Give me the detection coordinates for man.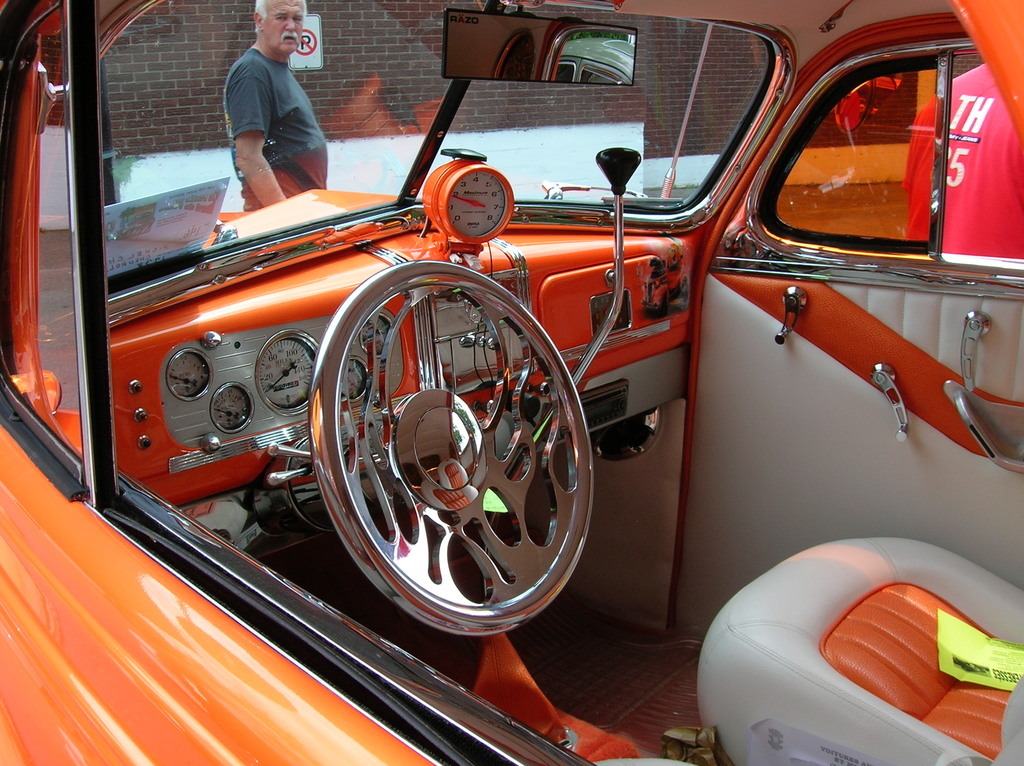
218:0:336:209.
